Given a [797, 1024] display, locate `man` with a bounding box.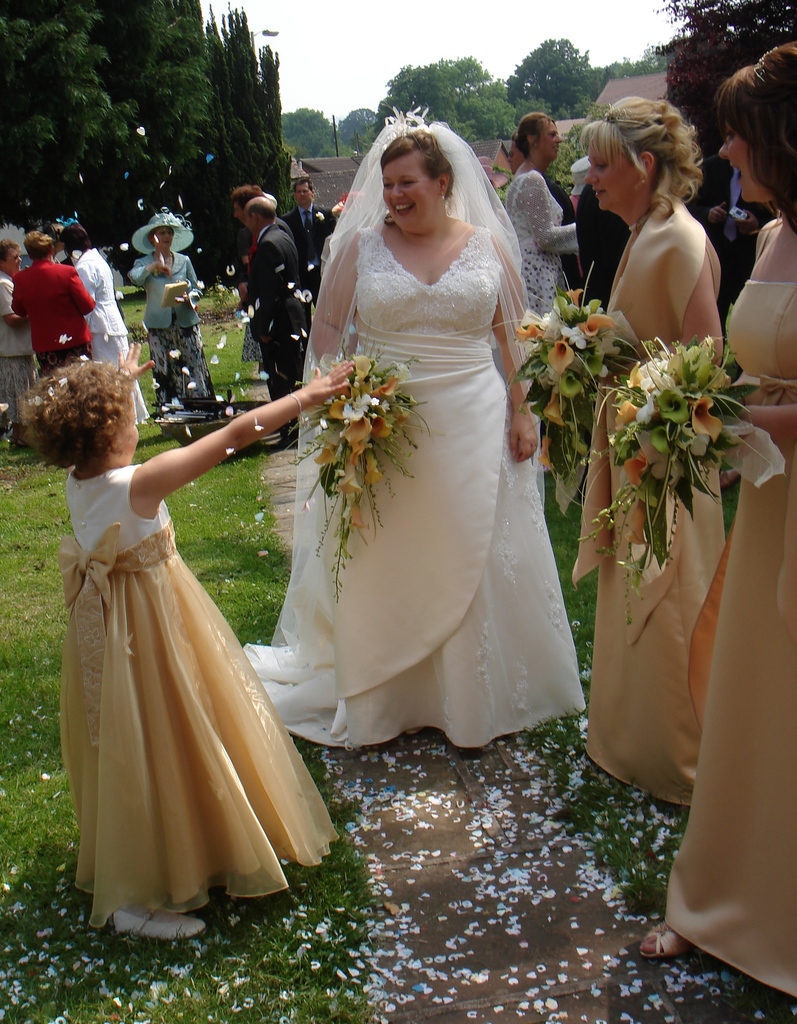
Located: <box>230,193,322,445</box>.
